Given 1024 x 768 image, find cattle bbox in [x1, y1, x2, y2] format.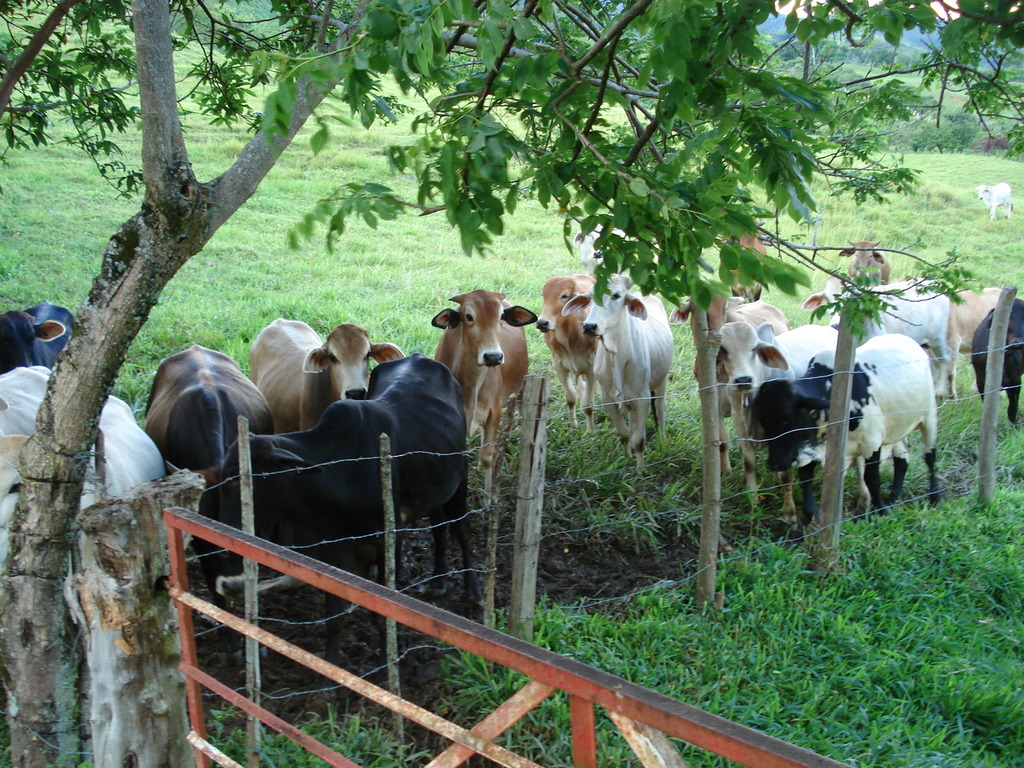
[83, 398, 170, 495].
